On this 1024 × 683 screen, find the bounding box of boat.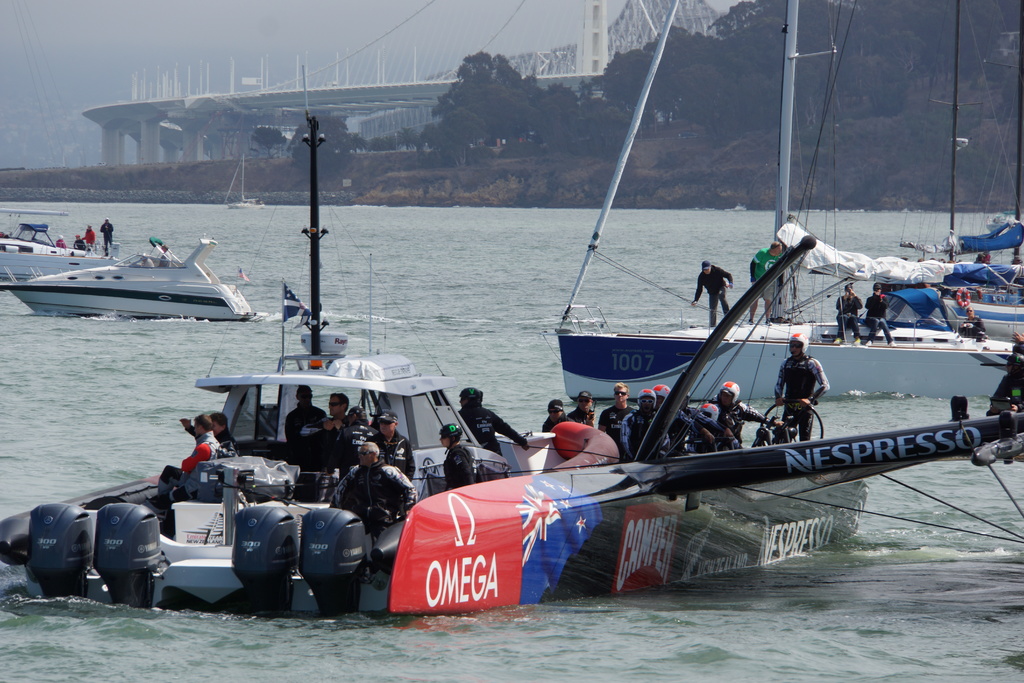
Bounding box: <region>904, 265, 1023, 331</region>.
